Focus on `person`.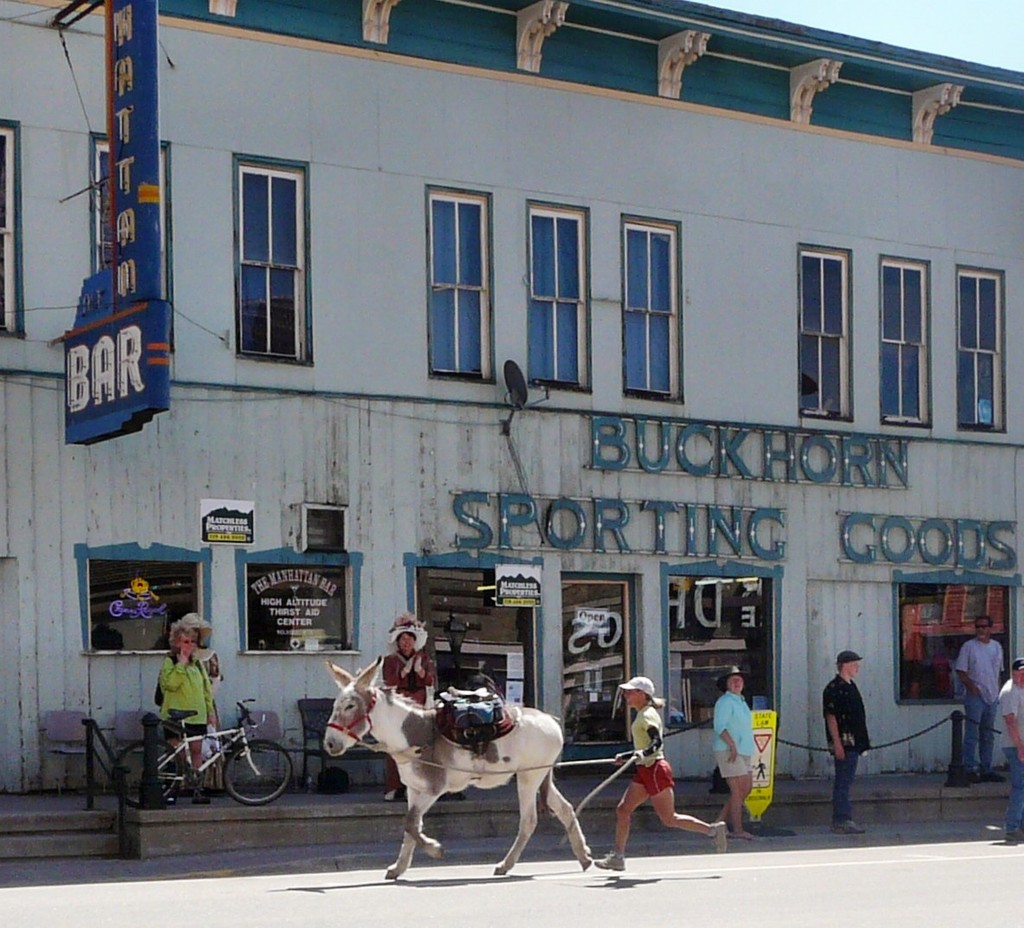
Focused at 715, 659, 763, 844.
